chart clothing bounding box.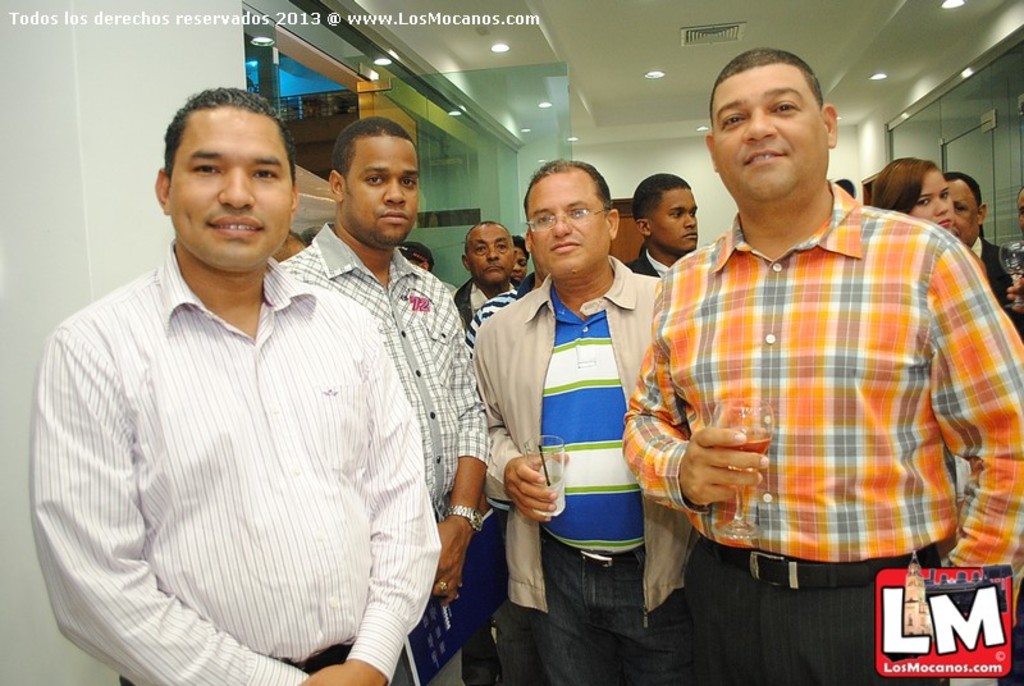
Charted: box(480, 261, 696, 685).
